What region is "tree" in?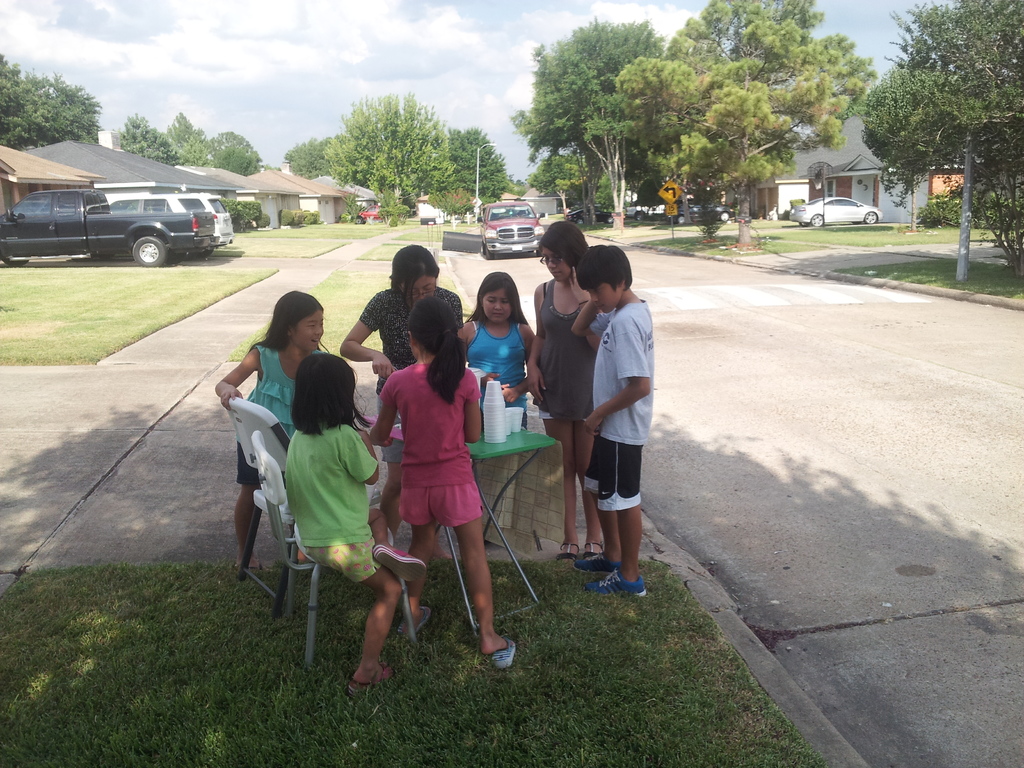
(left=211, top=132, right=260, bottom=180).
